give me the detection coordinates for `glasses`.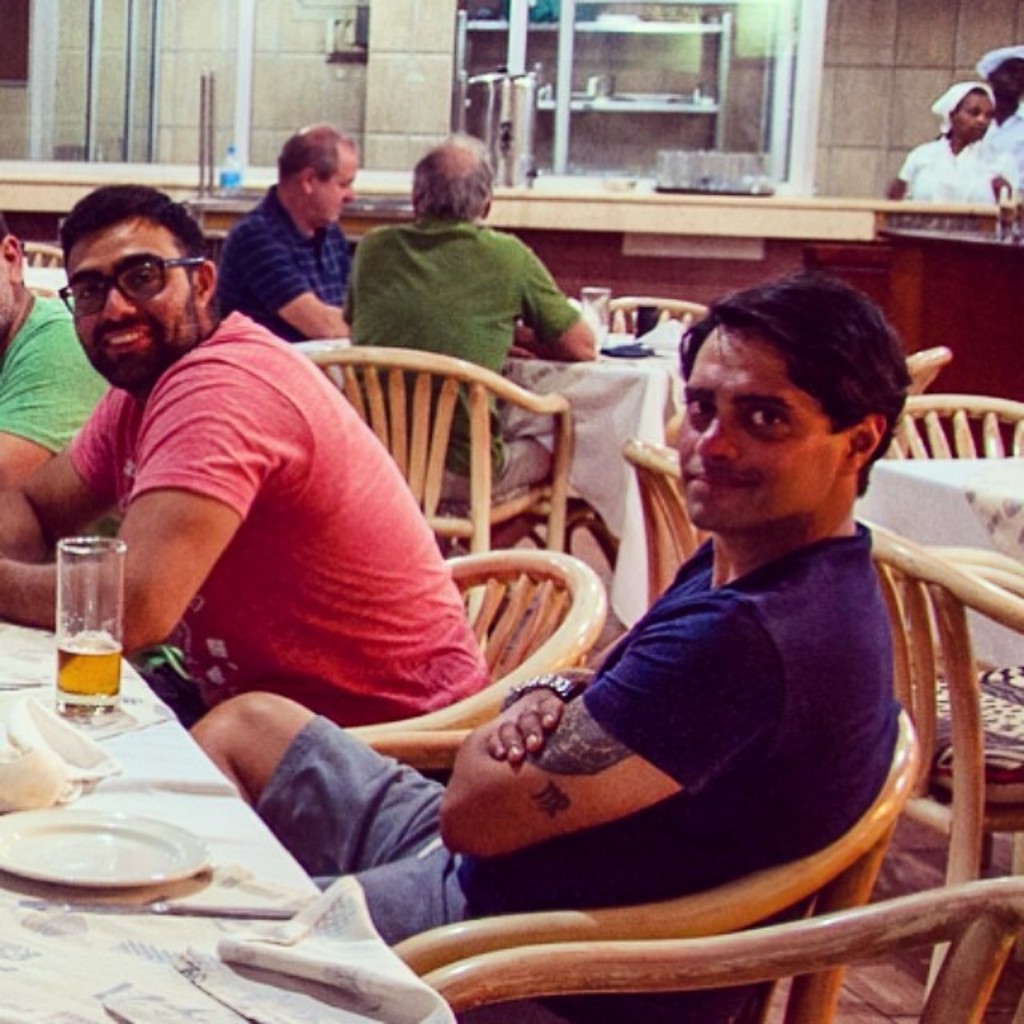
<region>48, 248, 205, 326</region>.
